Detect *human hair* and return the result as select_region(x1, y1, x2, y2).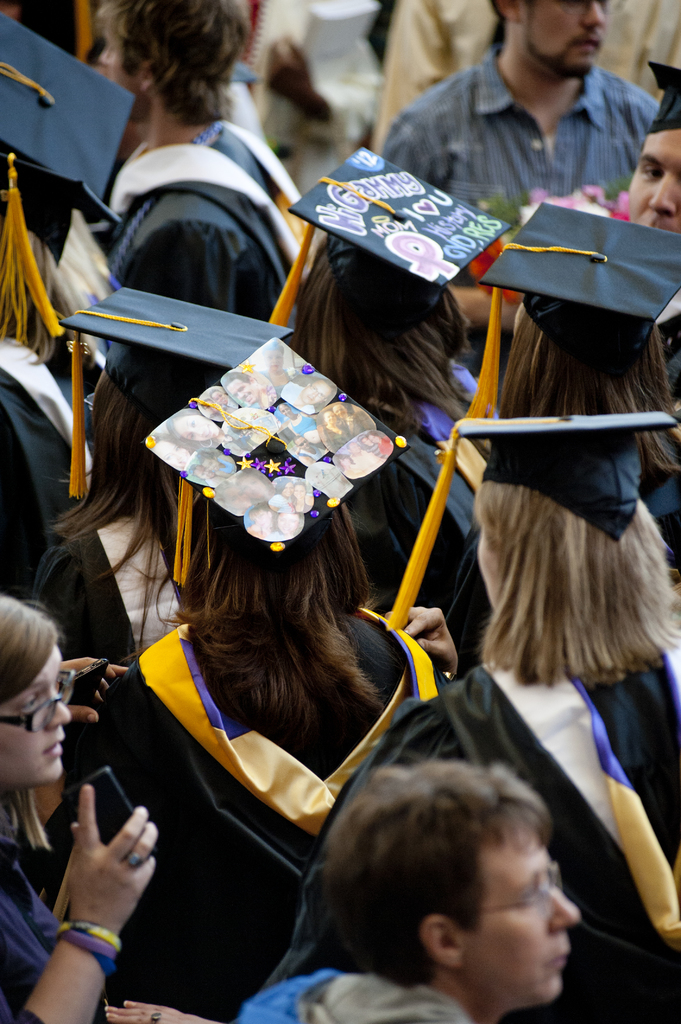
select_region(174, 489, 386, 739).
